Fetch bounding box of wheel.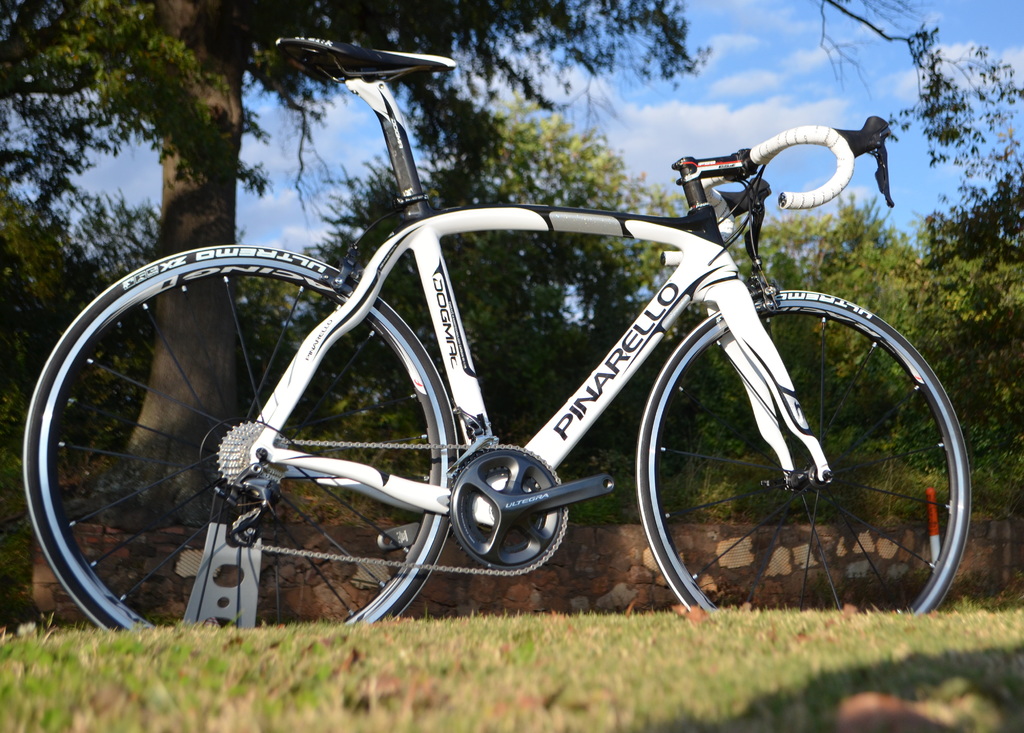
Bbox: (left=37, top=233, right=501, bottom=640).
